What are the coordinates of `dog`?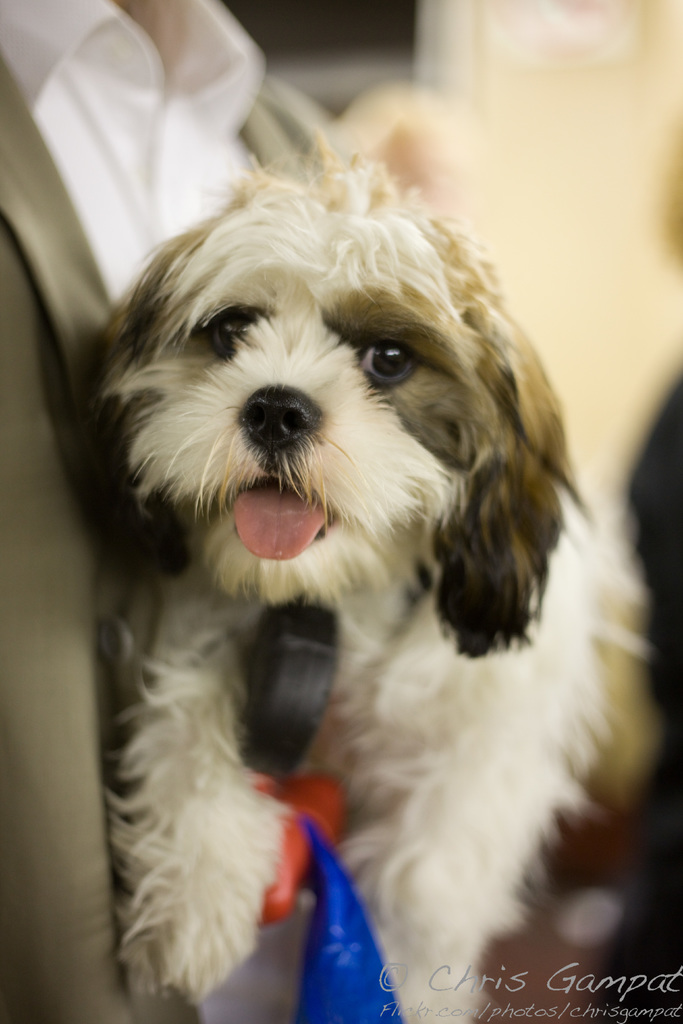
90, 127, 649, 1023.
